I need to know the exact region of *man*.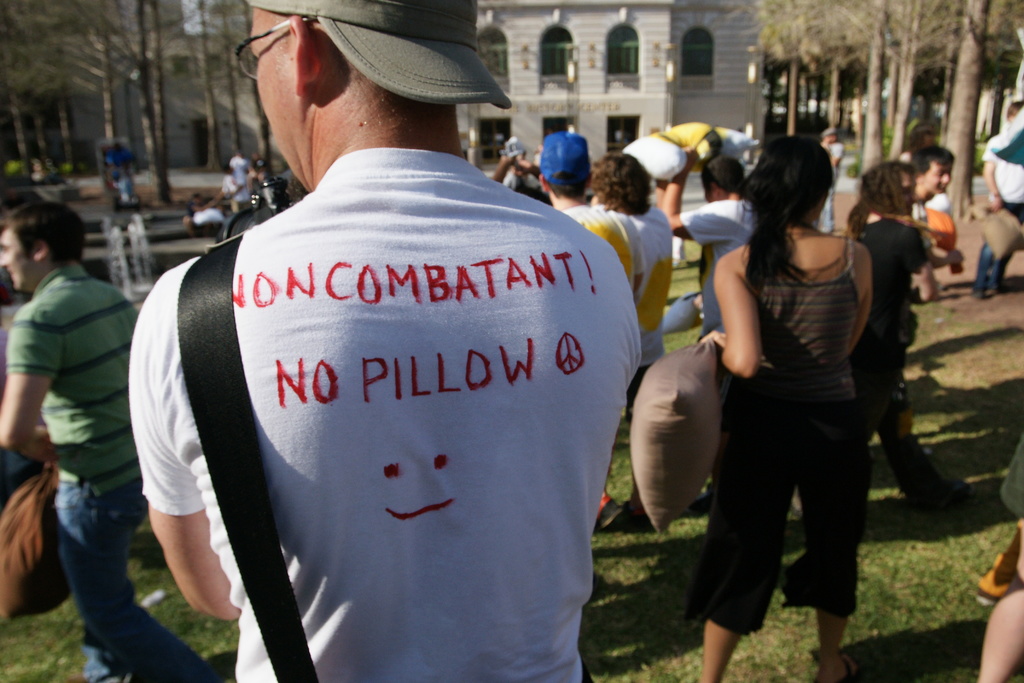
Region: <bbox>658, 138, 765, 336</bbox>.
